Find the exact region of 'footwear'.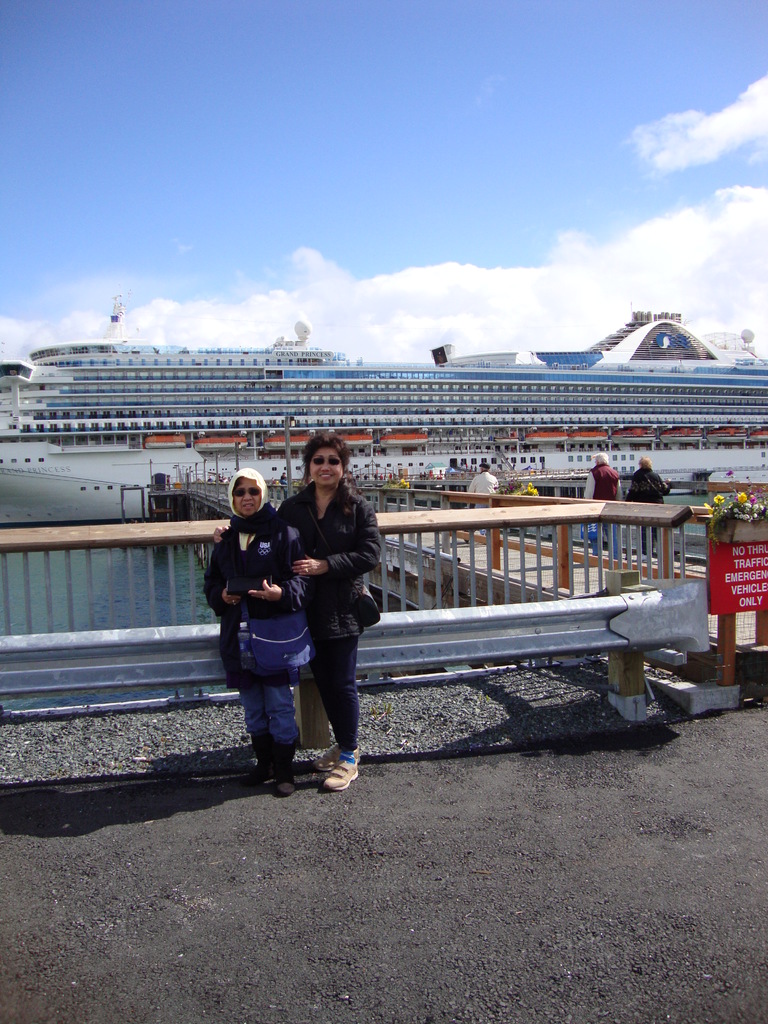
Exact region: <region>312, 748, 340, 774</region>.
